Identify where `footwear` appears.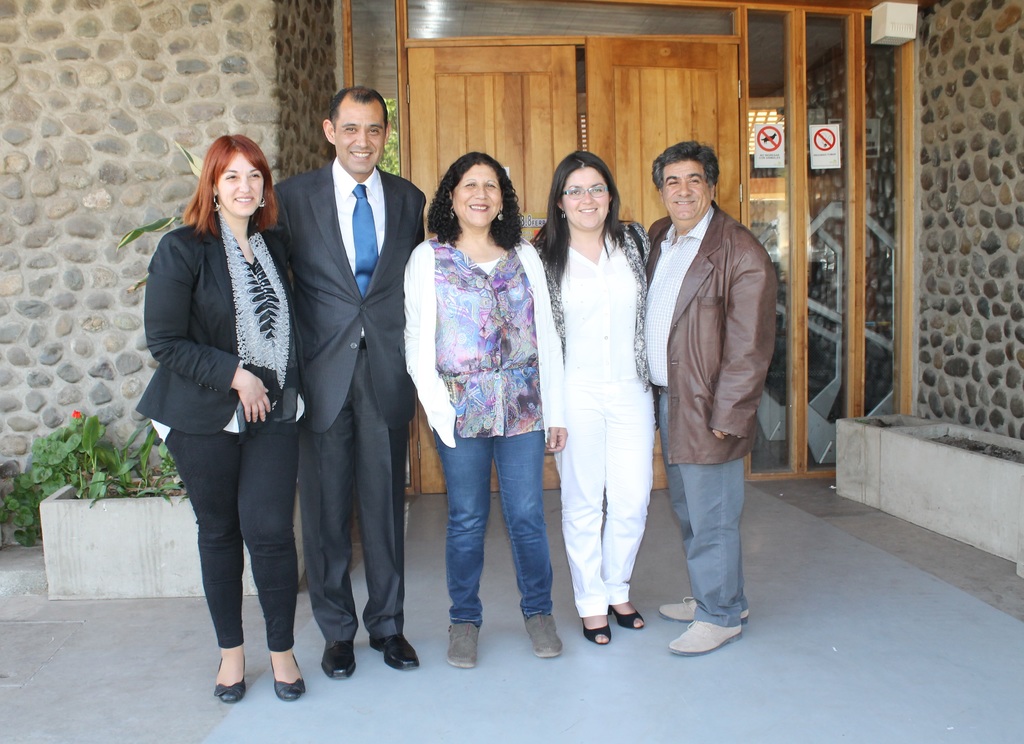
Appears at detection(268, 652, 307, 703).
